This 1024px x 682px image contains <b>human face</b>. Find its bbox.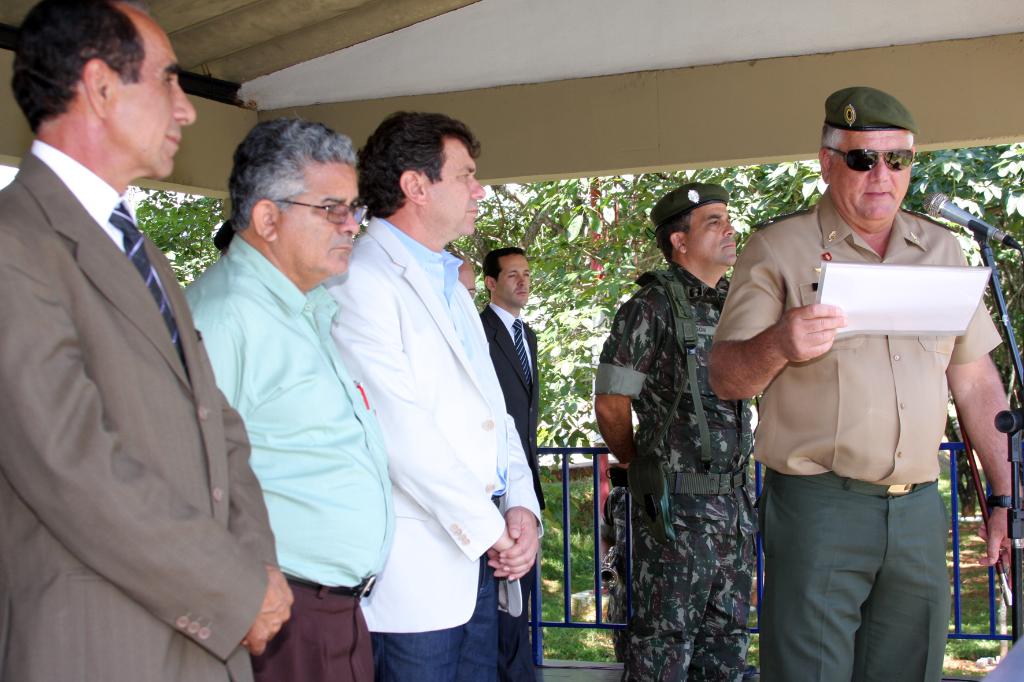
[x1=138, y1=17, x2=196, y2=175].
